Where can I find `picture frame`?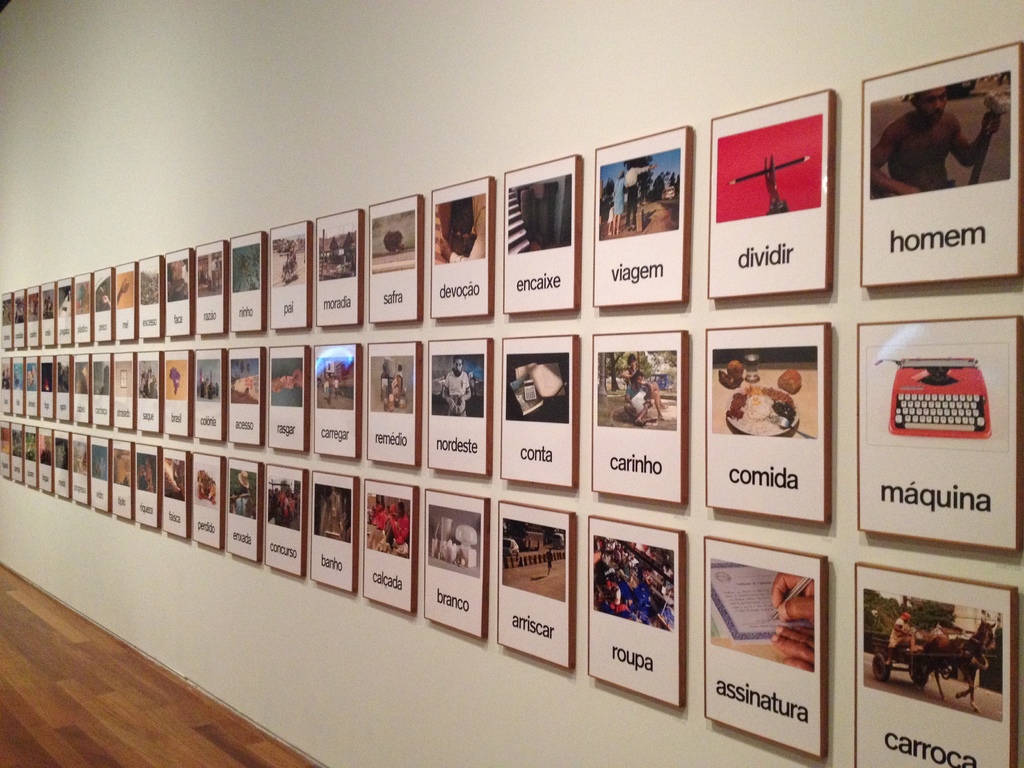
You can find it at box(698, 552, 823, 763).
